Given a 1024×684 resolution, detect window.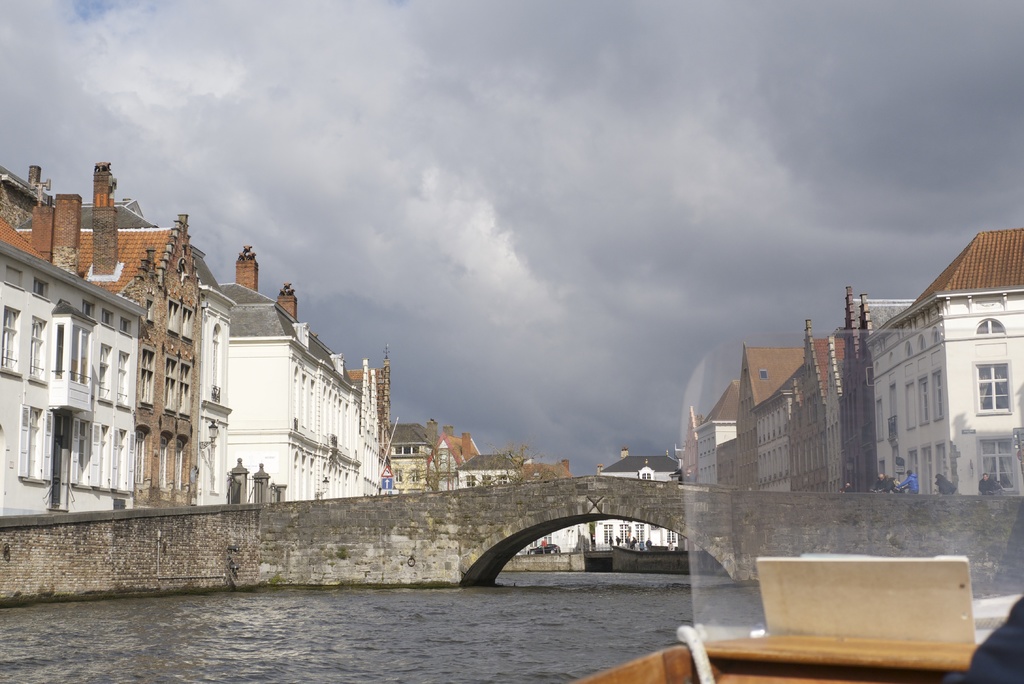
(left=930, top=369, right=942, bottom=421).
